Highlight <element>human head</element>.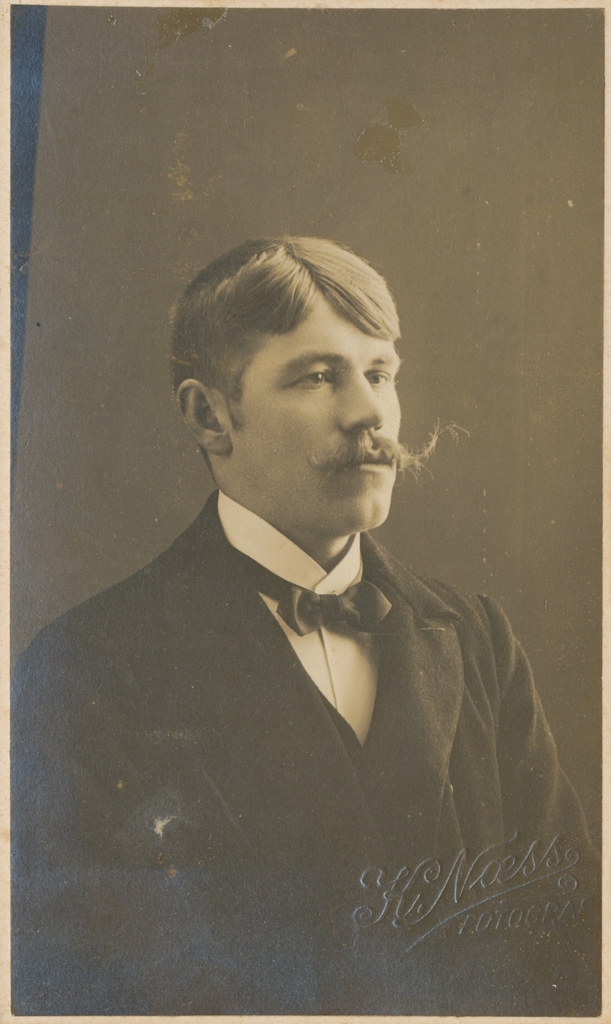
Highlighted region: left=180, top=251, right=444, bottom=540.
